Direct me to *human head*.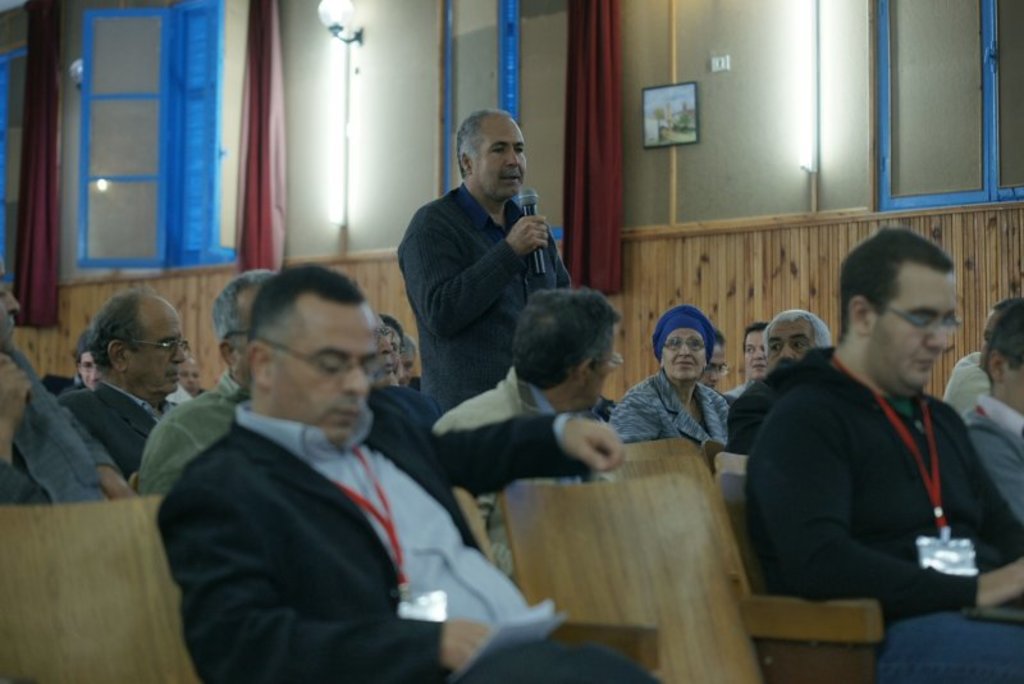
Direction: left=454, top=106, right=529, bottom=199.
